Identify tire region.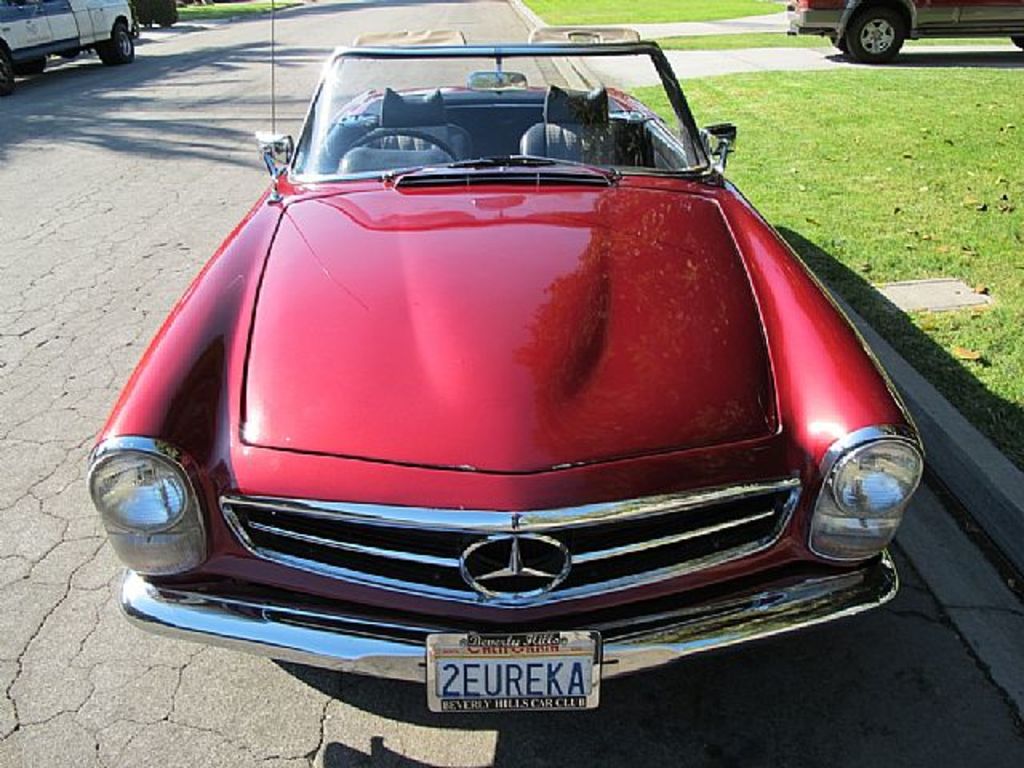
Region: bbox(0, 43, 16, 101).
